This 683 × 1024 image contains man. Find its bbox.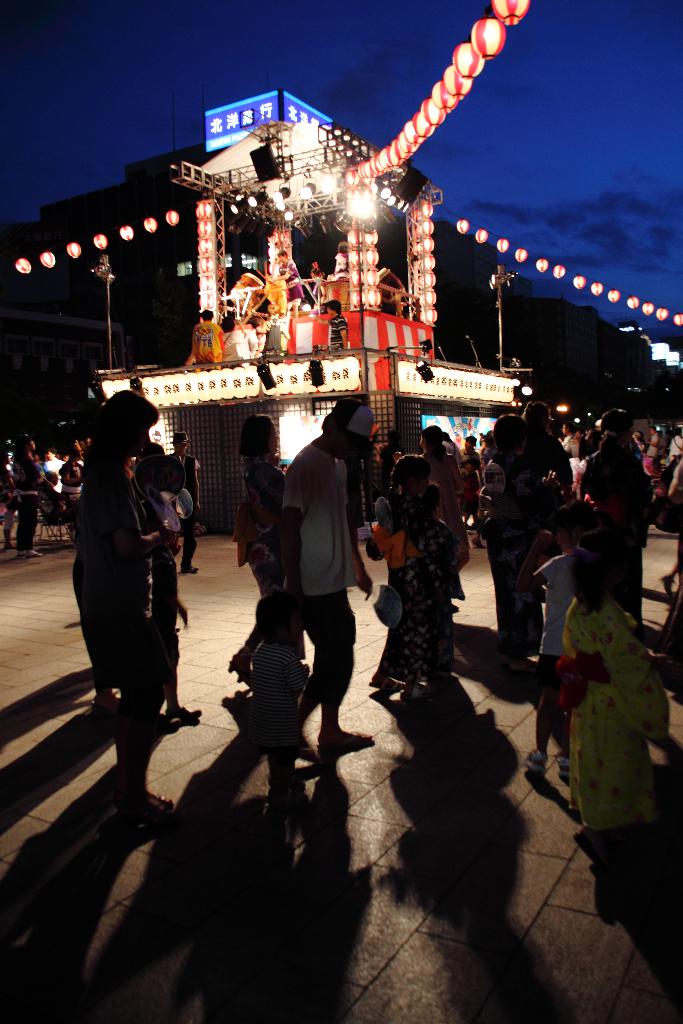
276/395/389/748.
